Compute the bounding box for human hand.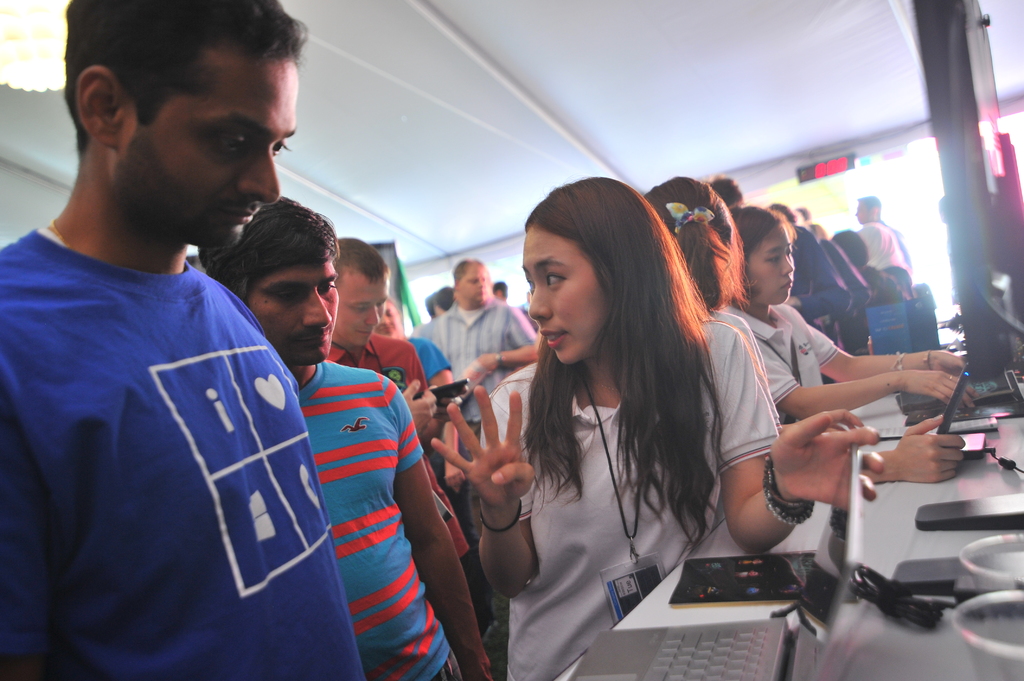
pyautogui.locateOnScreen(769, 408, 885, 512).
